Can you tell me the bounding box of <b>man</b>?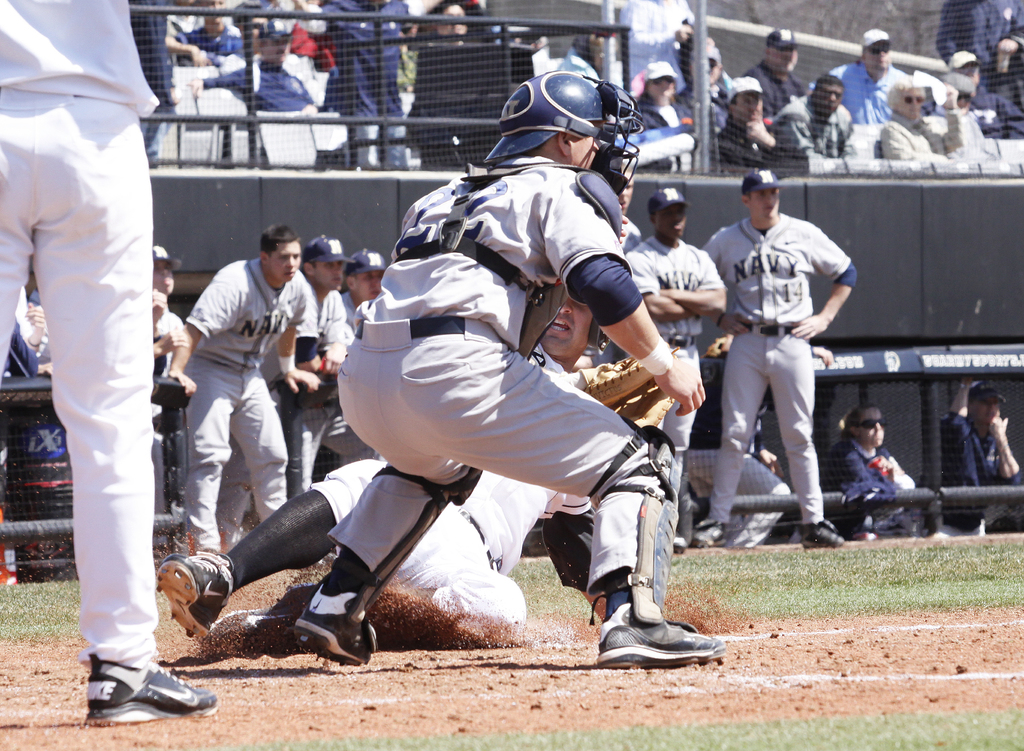
<region>700, 151, 855, 572</region>.
